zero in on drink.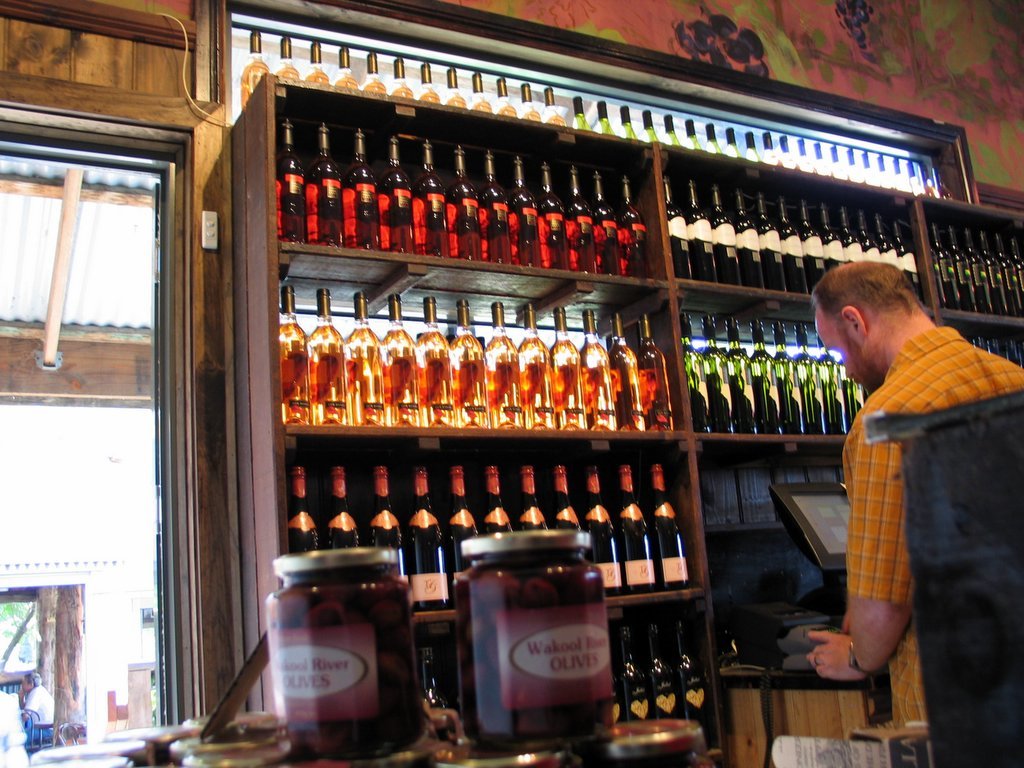
Zeroed in: Rect(280, 121, 303, 246).
